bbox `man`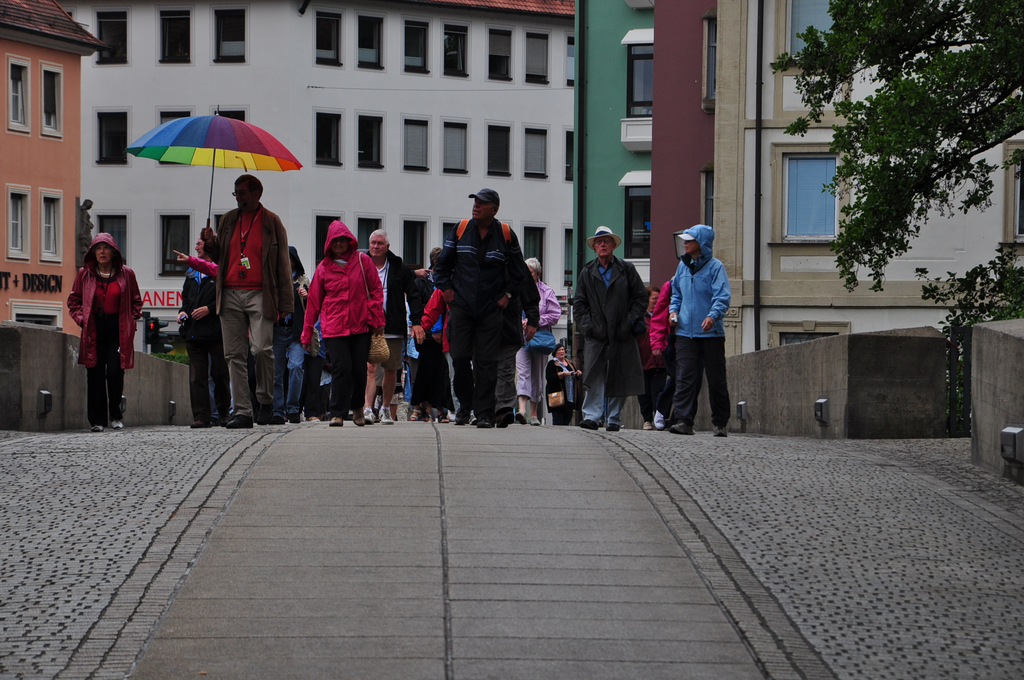
<bbox>572, 227, 643, 430</bbox>
